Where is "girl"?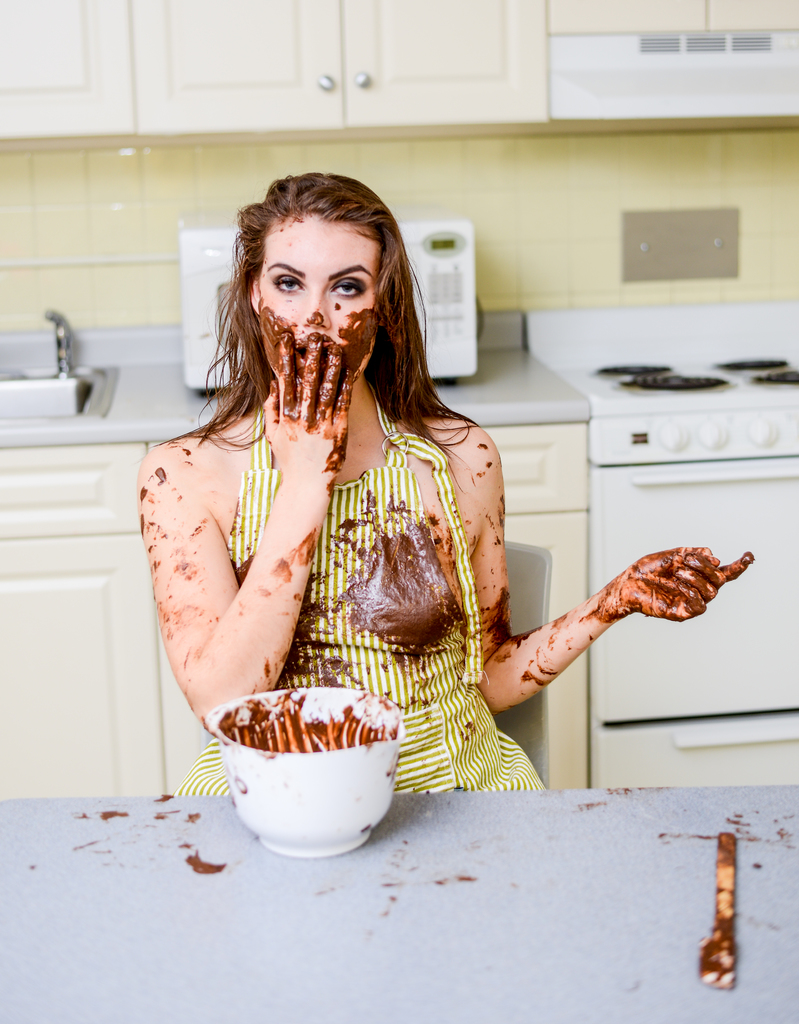
[145,176,756,785].
